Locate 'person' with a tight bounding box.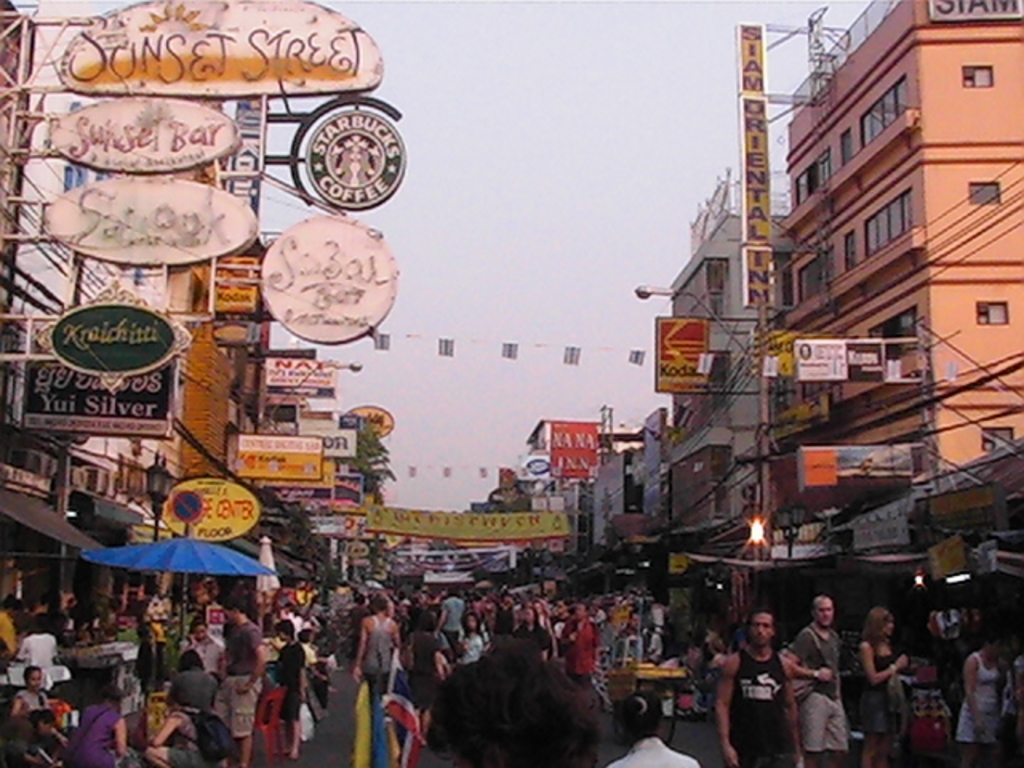
(left=347, top=594, right=400, bottom=707).
